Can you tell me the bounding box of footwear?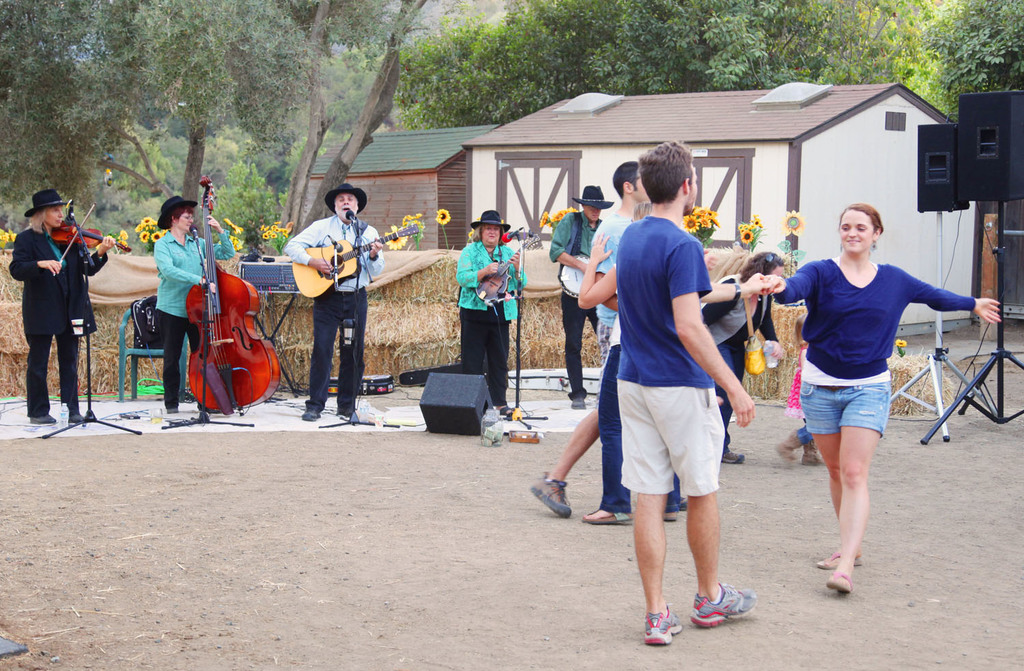
bbox=(582, 504, 615, 522).
